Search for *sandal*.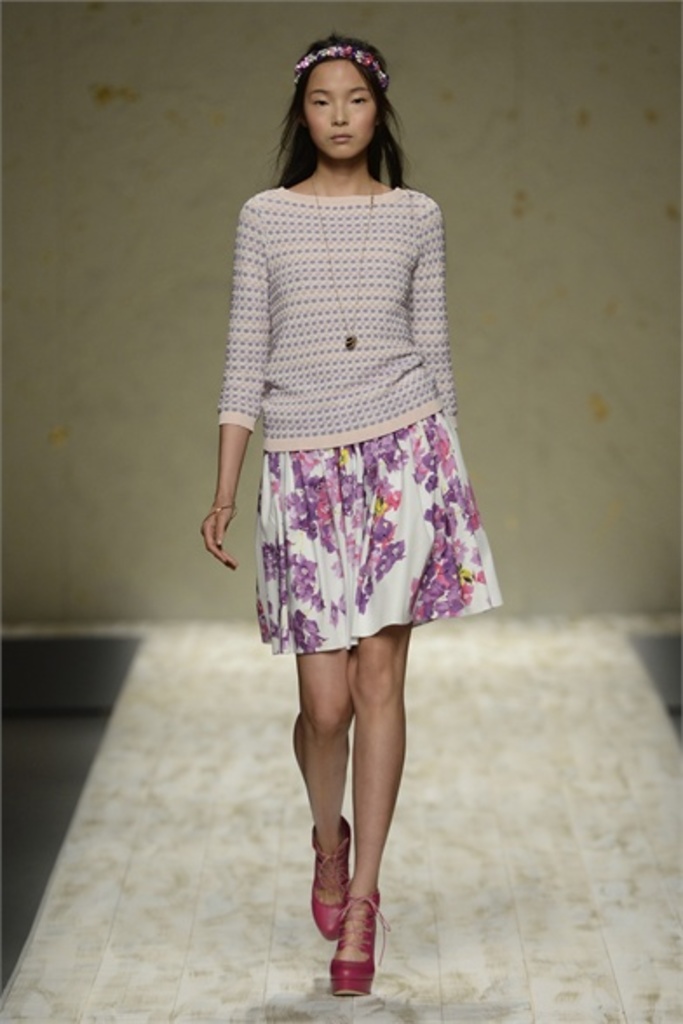
Found at bbox=(308, 813, 355, 953).
